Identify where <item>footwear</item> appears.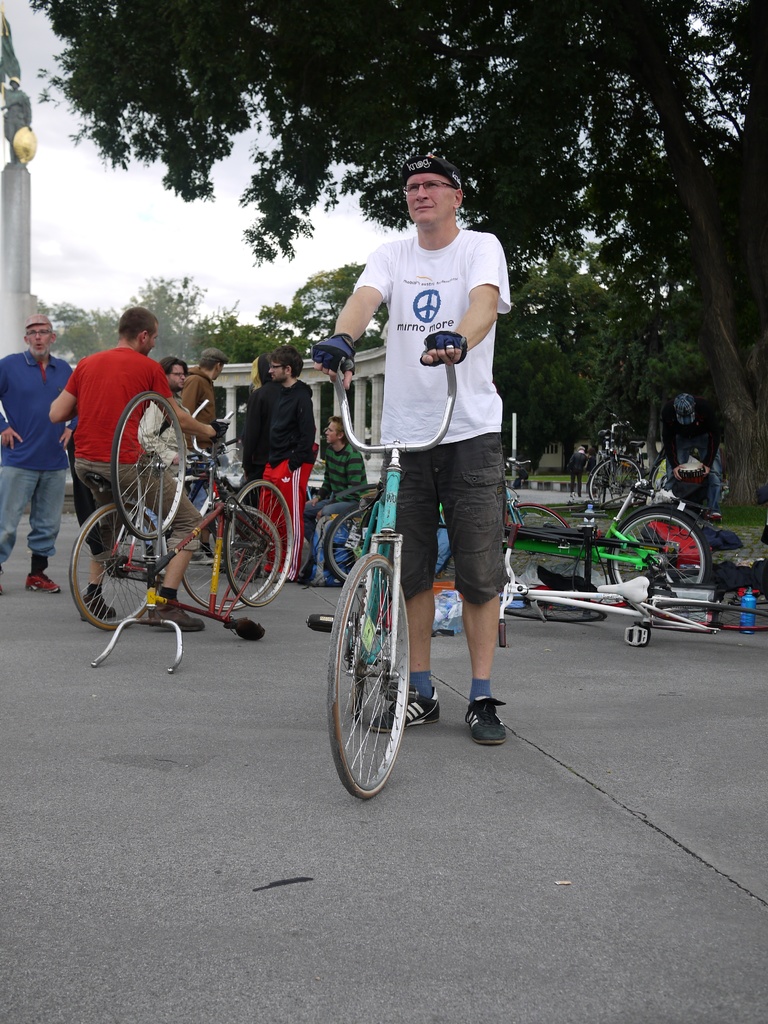
Appears at BBox(25, 575, 60, 596).
